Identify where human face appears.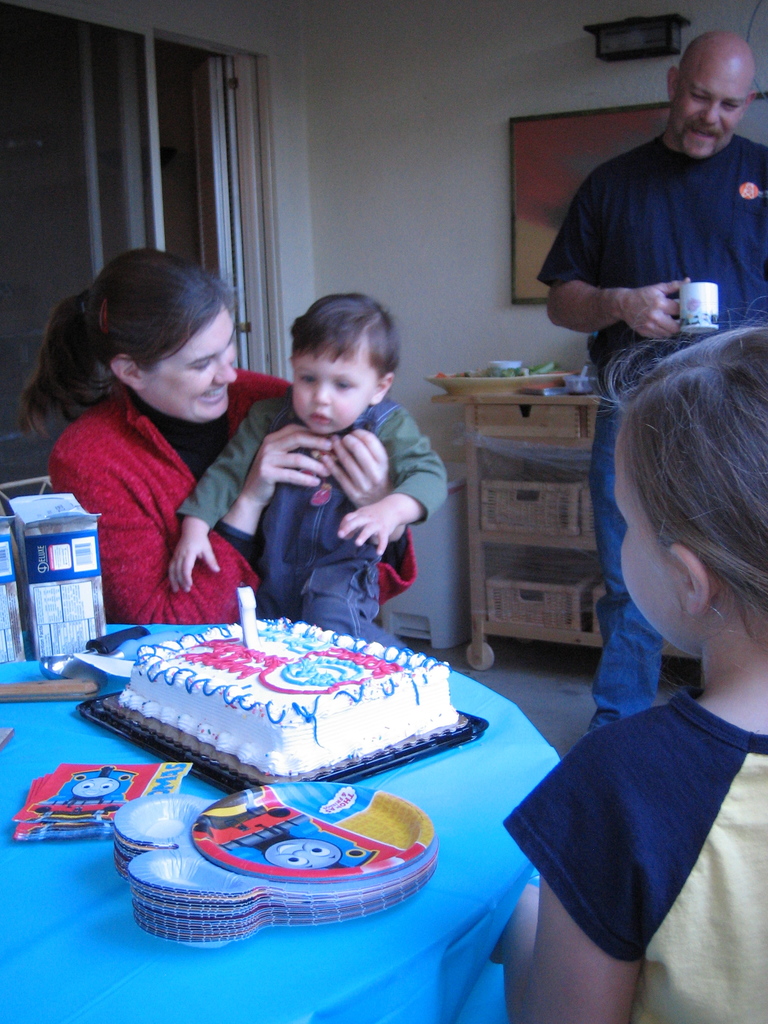
Appears at bbox(296, 339, 372, 436).
